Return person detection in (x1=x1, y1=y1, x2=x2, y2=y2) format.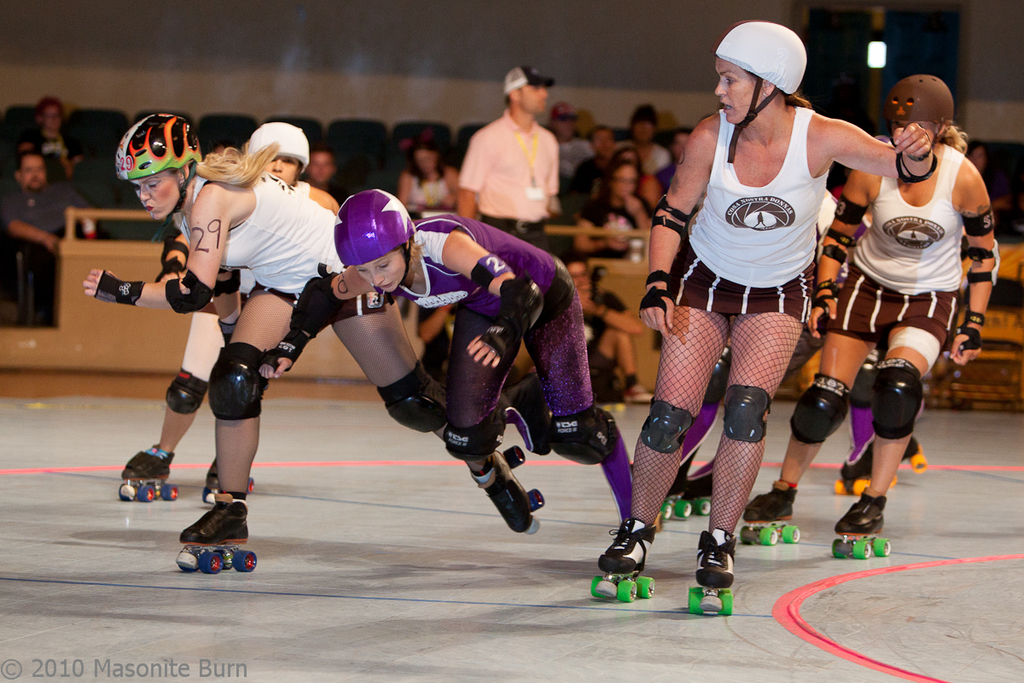
(x1=453, y1=65, x2=557, y2=243).
